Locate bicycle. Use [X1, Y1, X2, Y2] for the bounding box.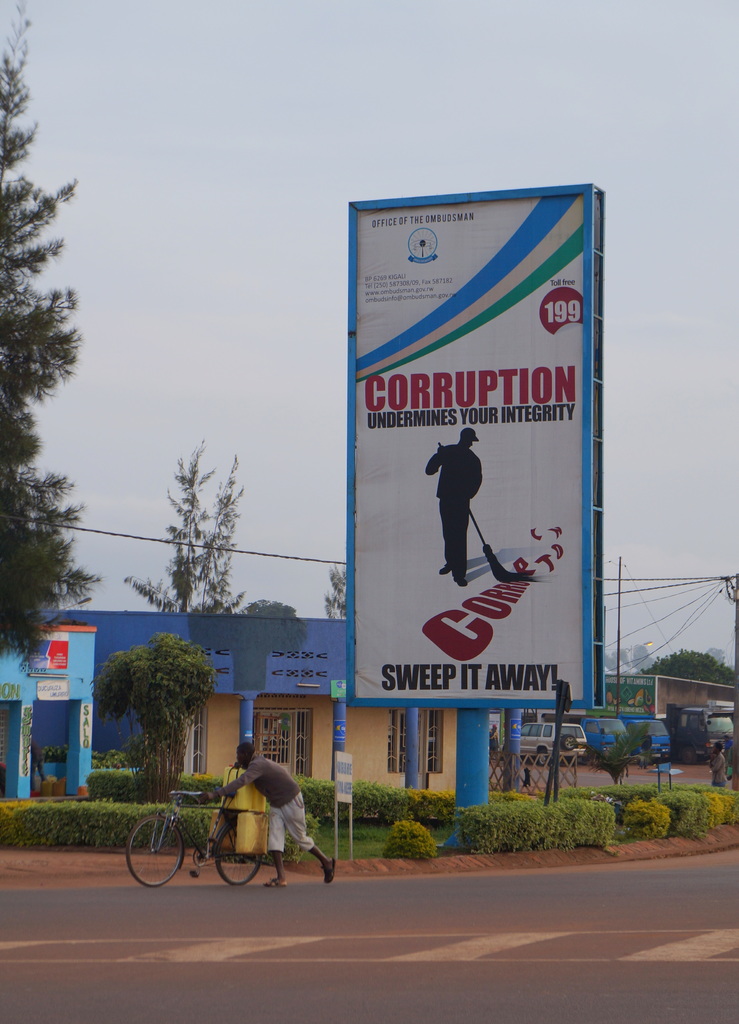
[118, 787, 302, 887].
